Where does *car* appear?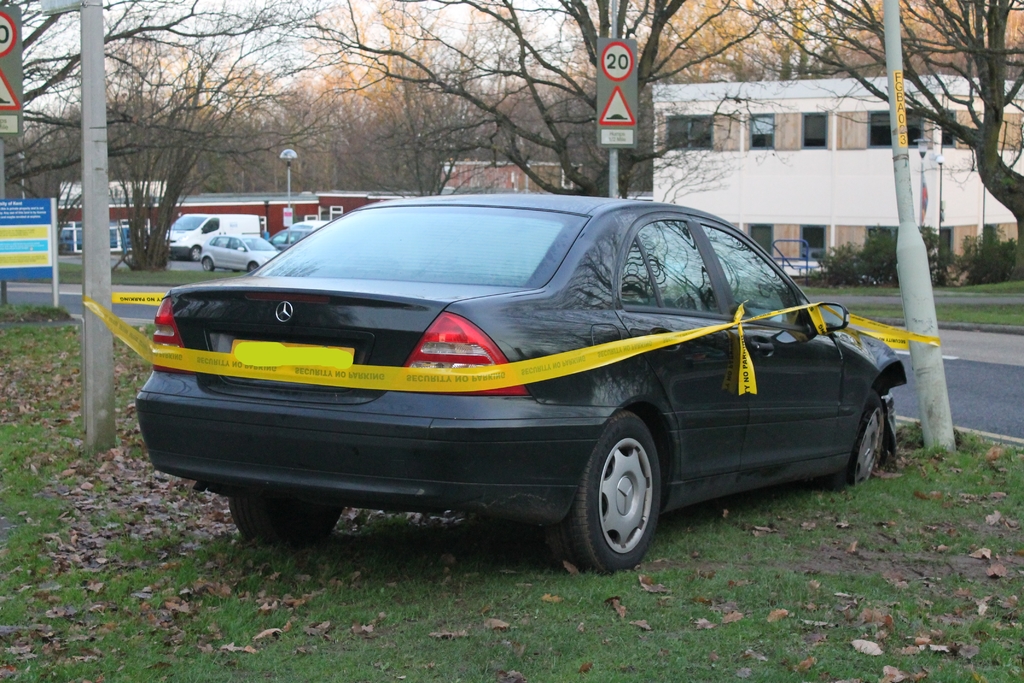
Appears at [268,218,324,249].
